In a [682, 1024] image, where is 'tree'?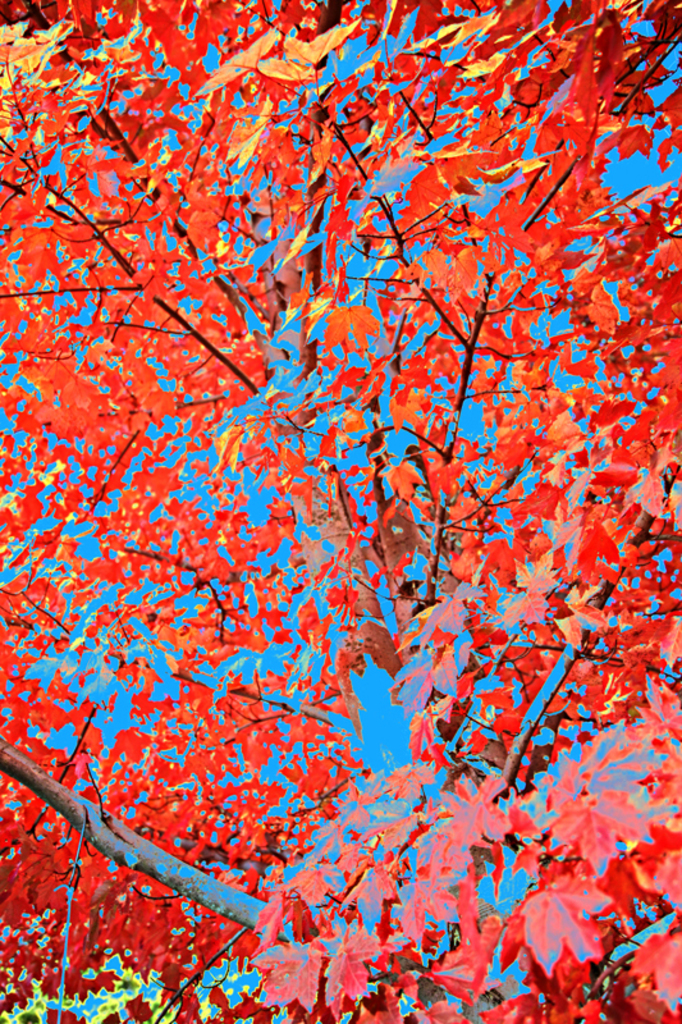
17, 0, 662, 1023.
